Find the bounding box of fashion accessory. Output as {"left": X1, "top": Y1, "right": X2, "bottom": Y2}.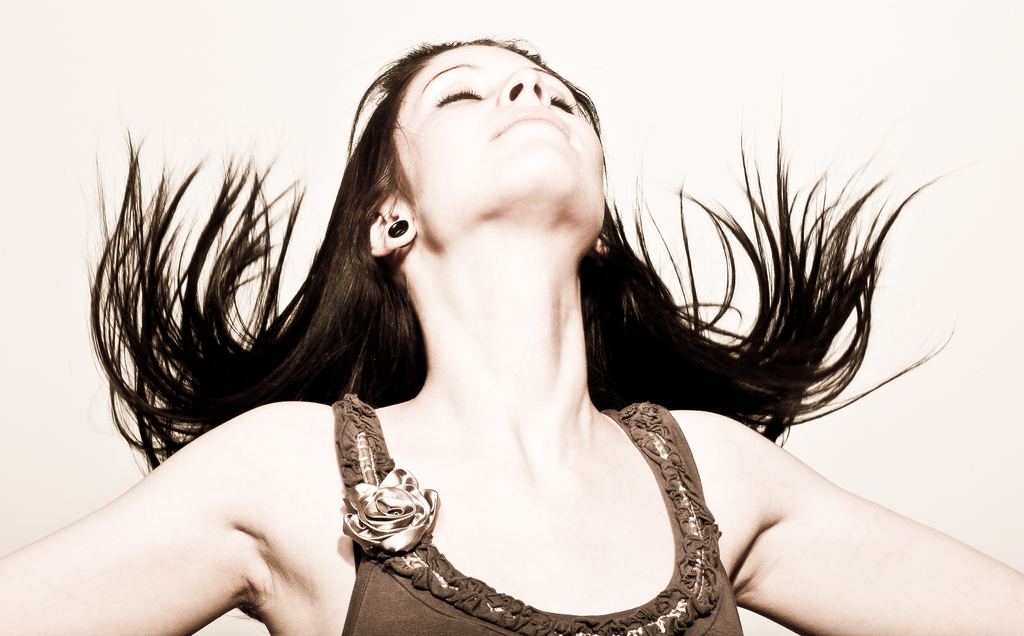
{"left": 598, "top": 232, "right": 615, "bottom": 241}.
